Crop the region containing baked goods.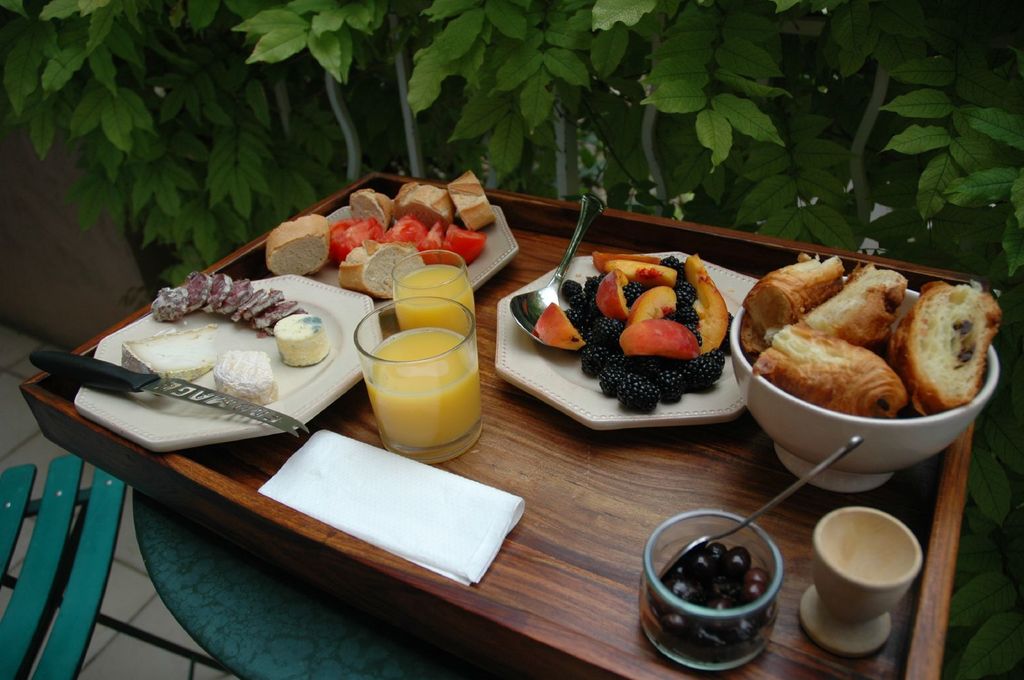
Crop region: 887/280/1002/410.
